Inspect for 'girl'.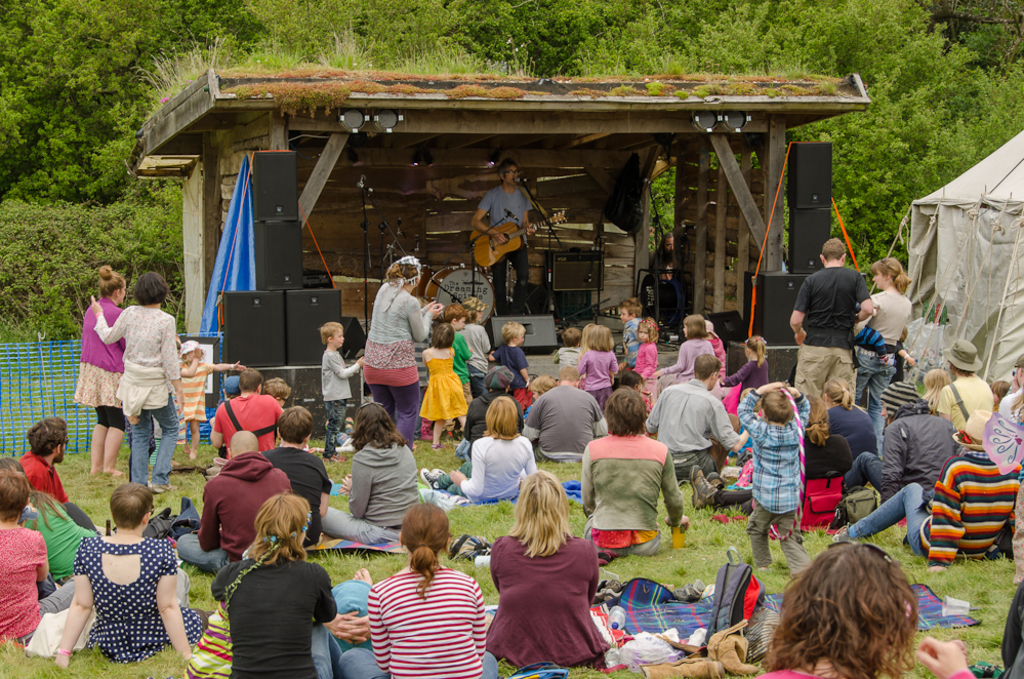
Inspection: <box>574,321,623,416</box>.
